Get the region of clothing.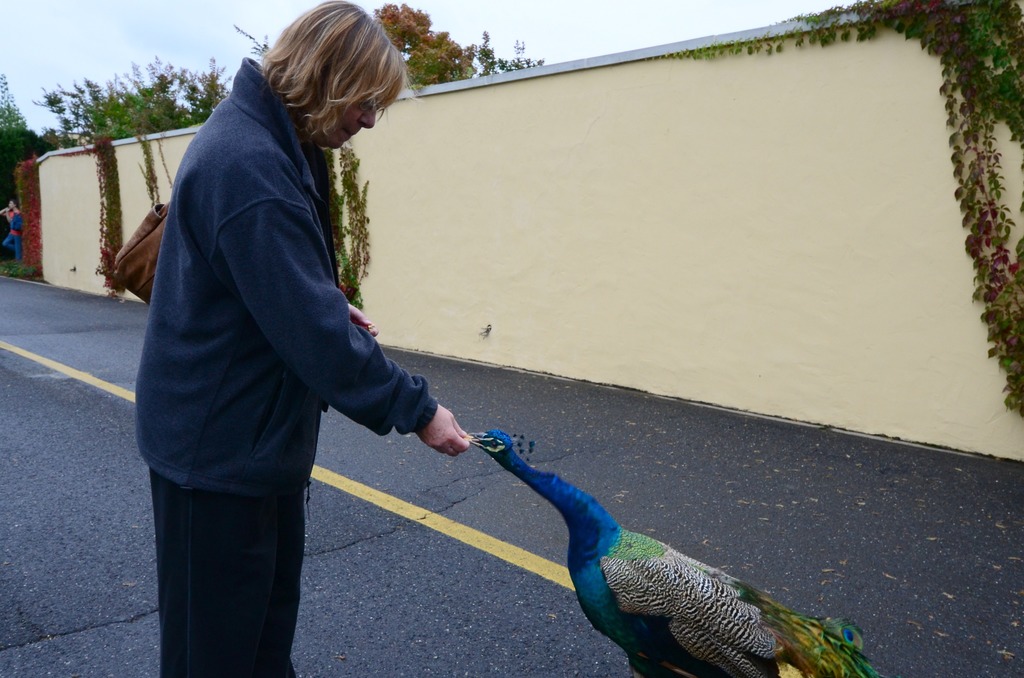
select_region(4, 206, 23, 257).
